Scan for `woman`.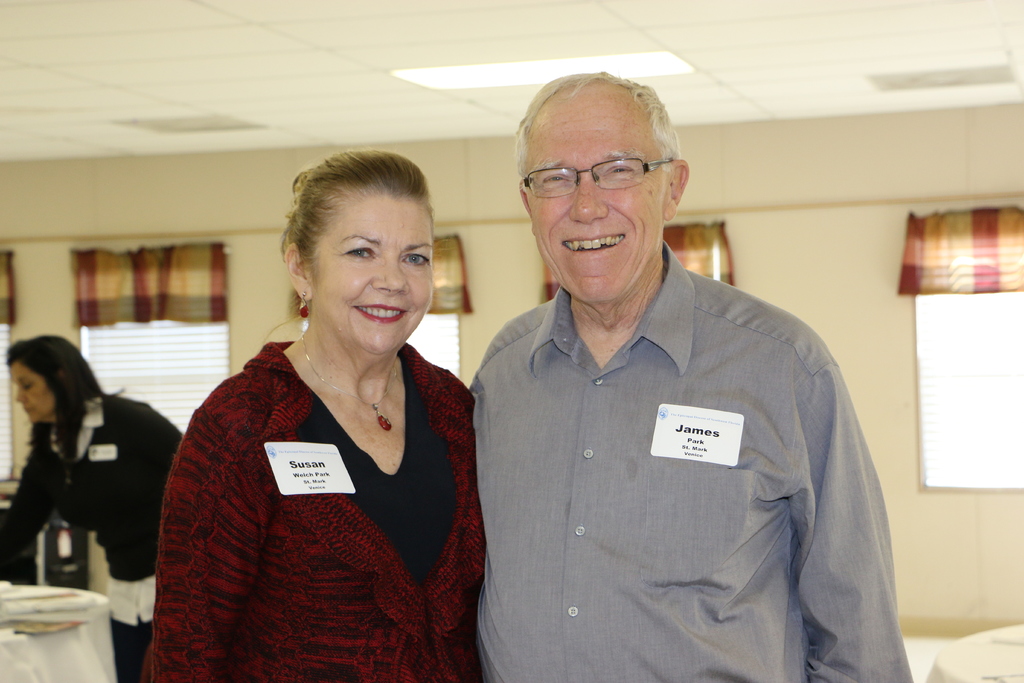
Scan result: 145, 144, 488, 682.
